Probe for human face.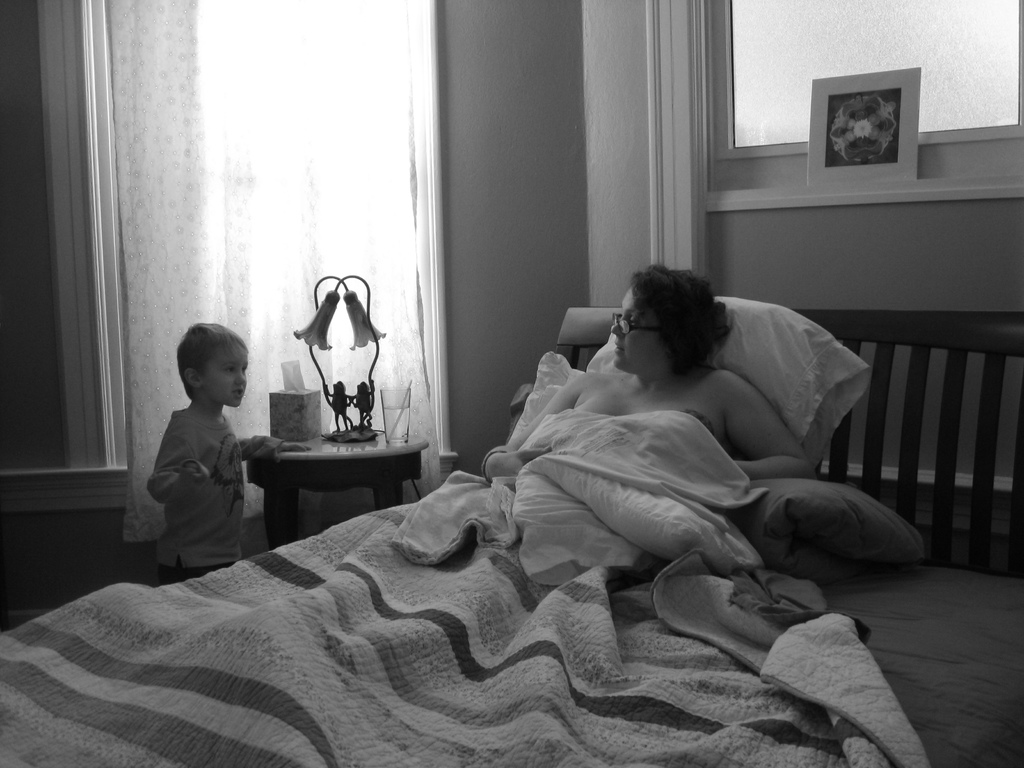
Probe result: l=611, t=281, r=668, b=369.
